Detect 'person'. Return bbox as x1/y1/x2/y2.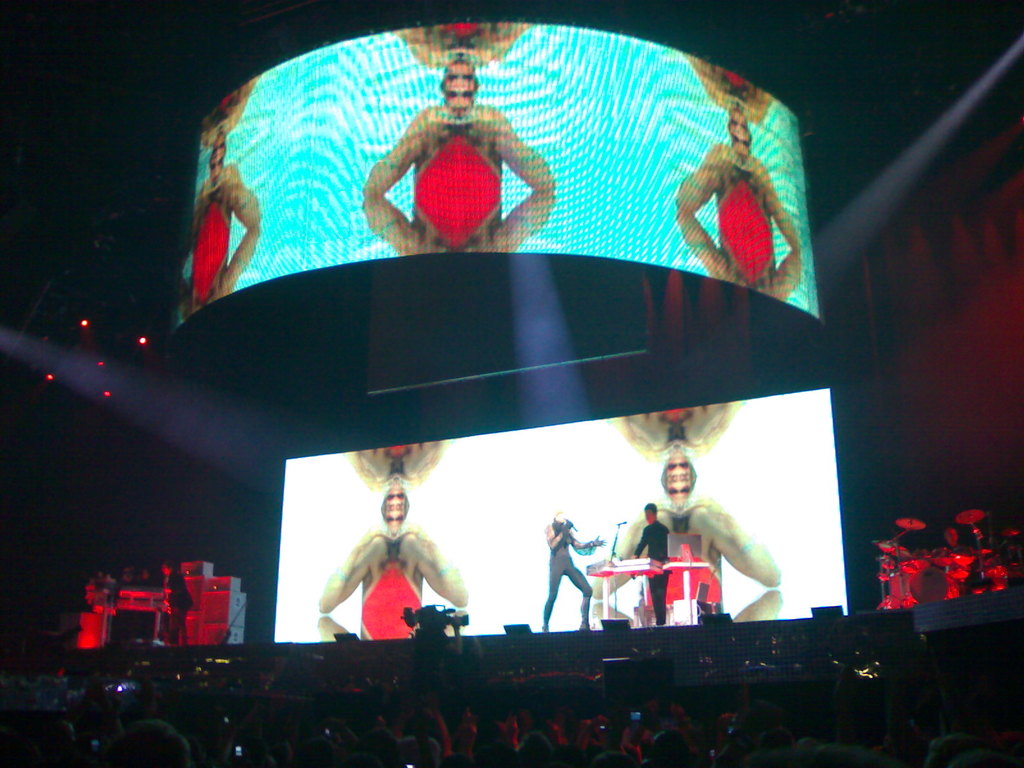
542/514/595/637.
